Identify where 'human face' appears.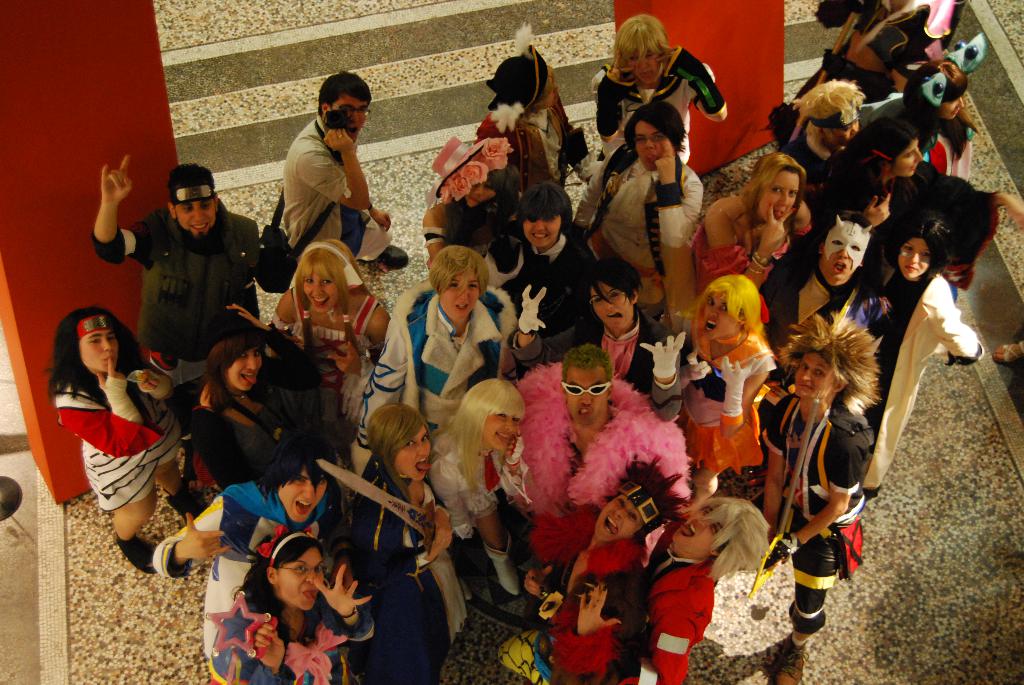
Appears at [x1=277, y1=555, x2=323, y2=610].
